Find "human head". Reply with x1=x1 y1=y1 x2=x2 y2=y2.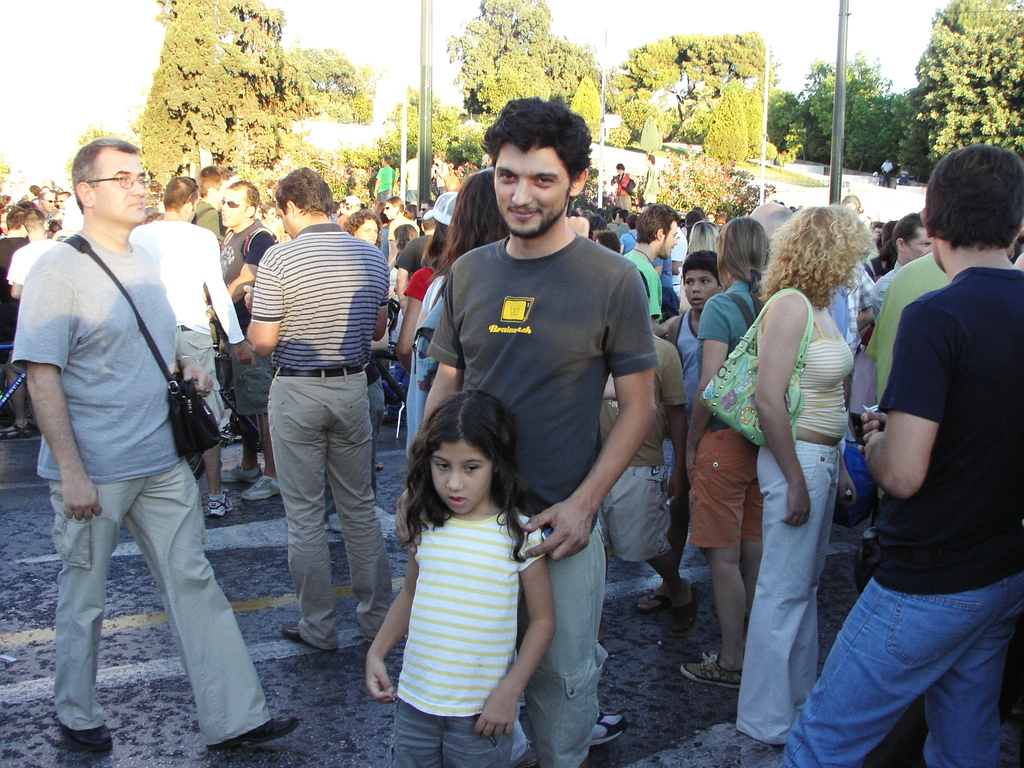
x1=391 y1=225 x2=419 y2=255.
